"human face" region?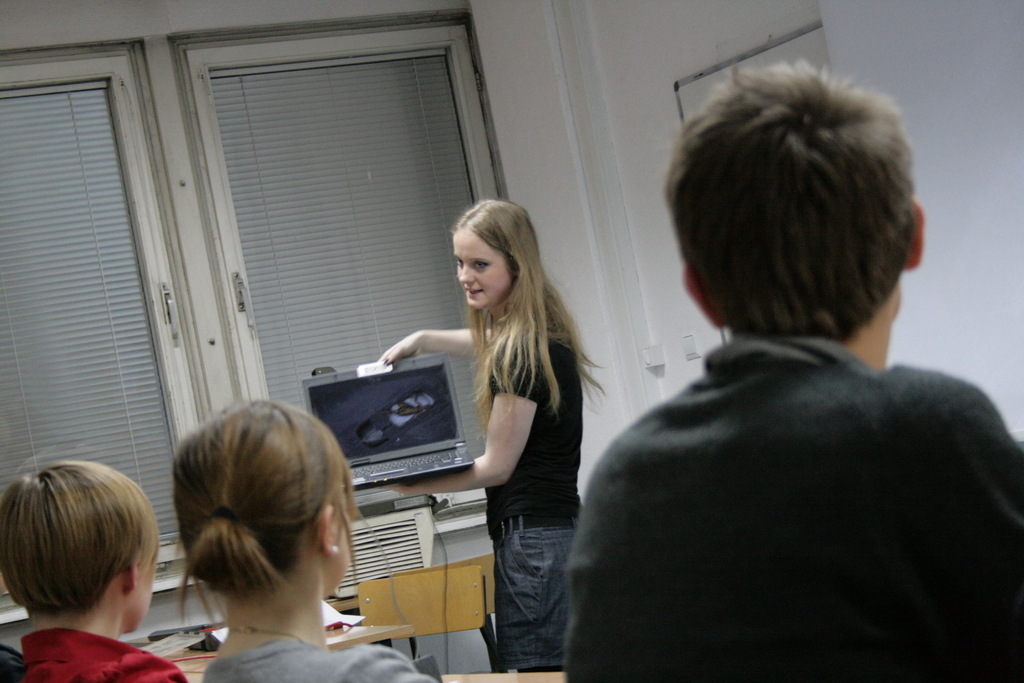
box=[132, 559, 154, 632]
